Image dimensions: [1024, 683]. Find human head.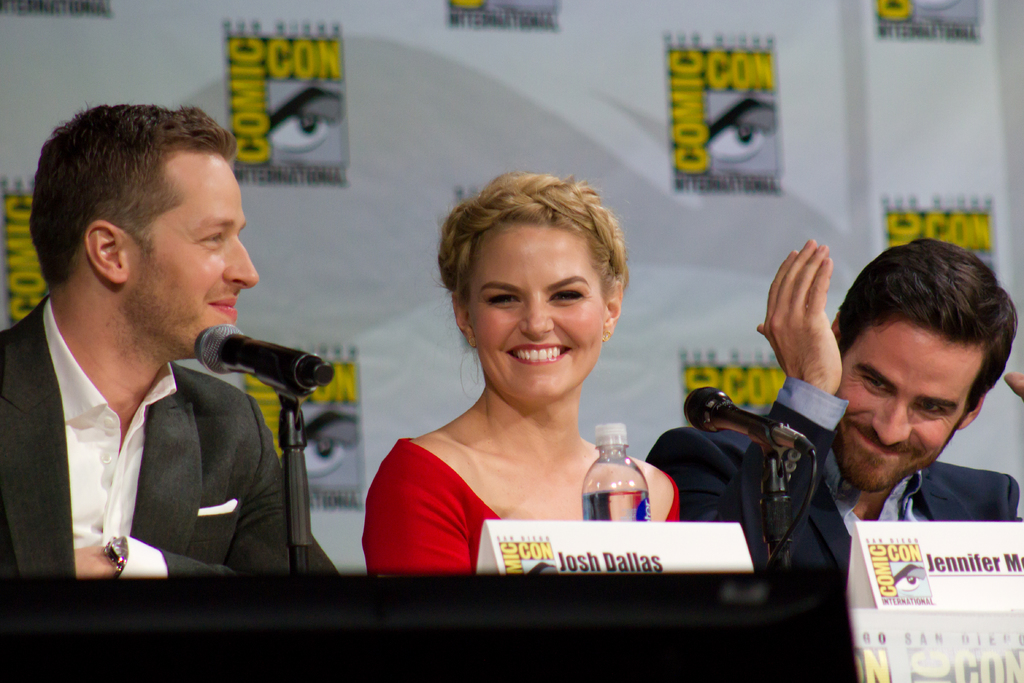
{"left": 29, "top": 103, "right": 259, "bottom": 363}.
